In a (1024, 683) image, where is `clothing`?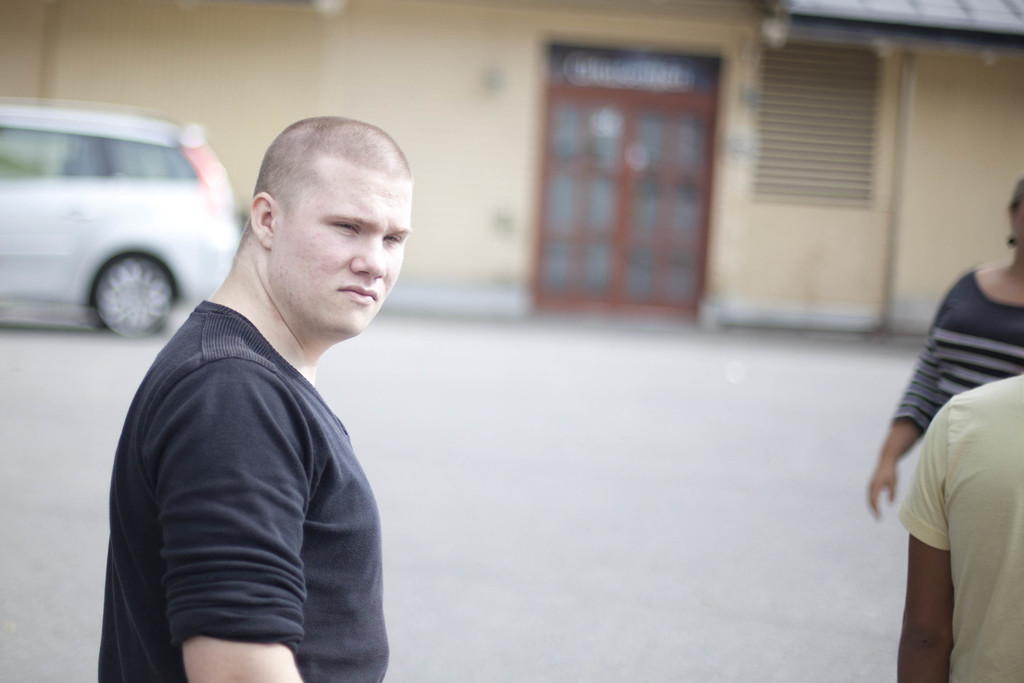
[left=891, top=273, right=1023, bottom=443].
